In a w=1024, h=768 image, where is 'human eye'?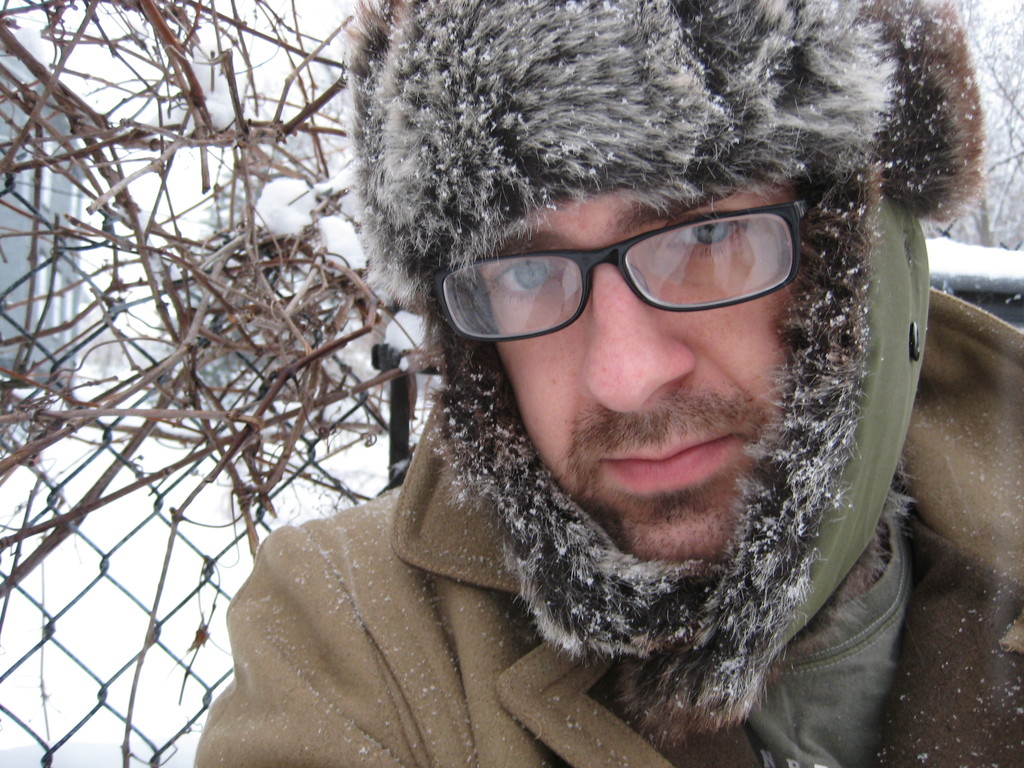
rect(658, 209, 750, 254).
